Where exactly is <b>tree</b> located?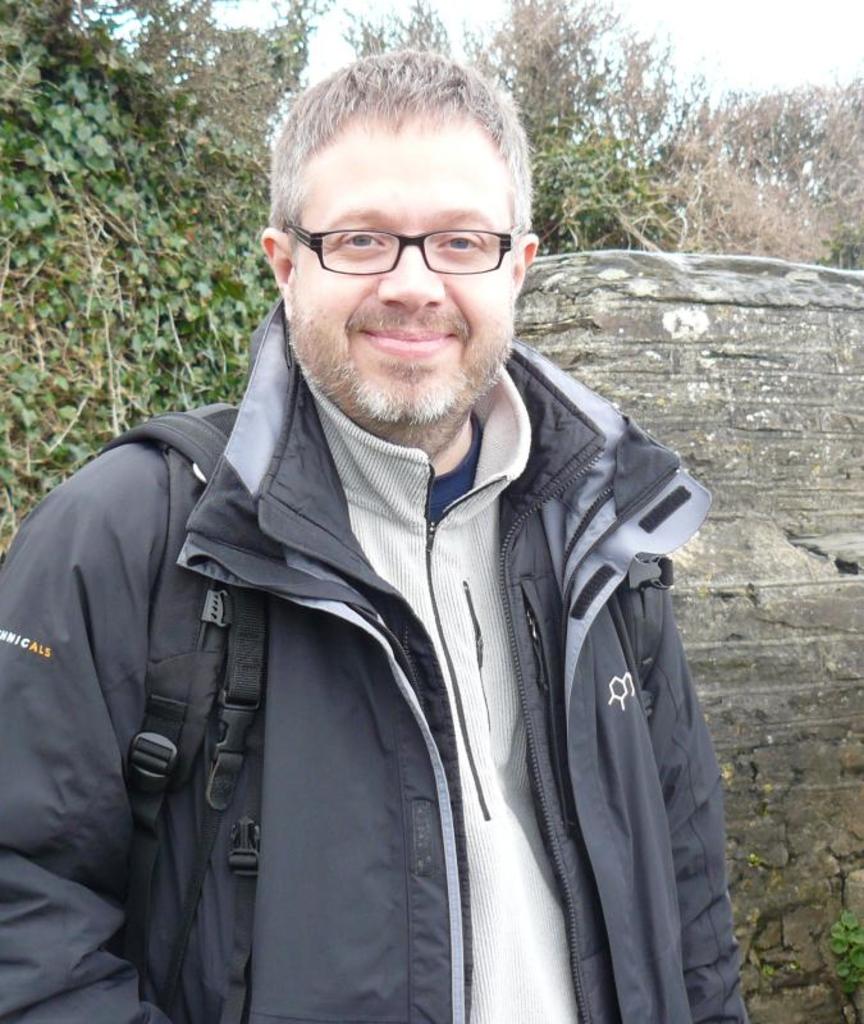
Its bounding box is 472:0:705:255.
